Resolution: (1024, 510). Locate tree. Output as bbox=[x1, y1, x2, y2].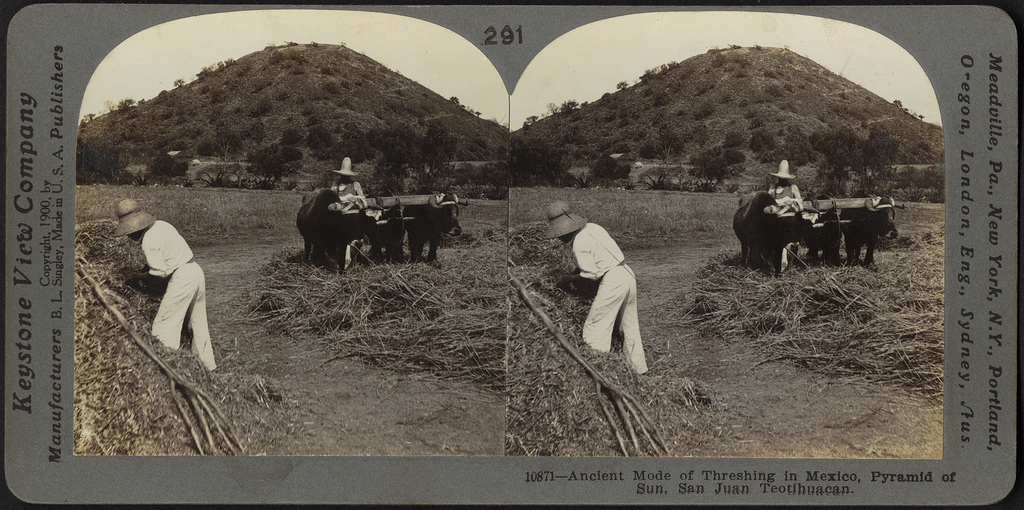
bbox=[811, 123, 855, 172].
